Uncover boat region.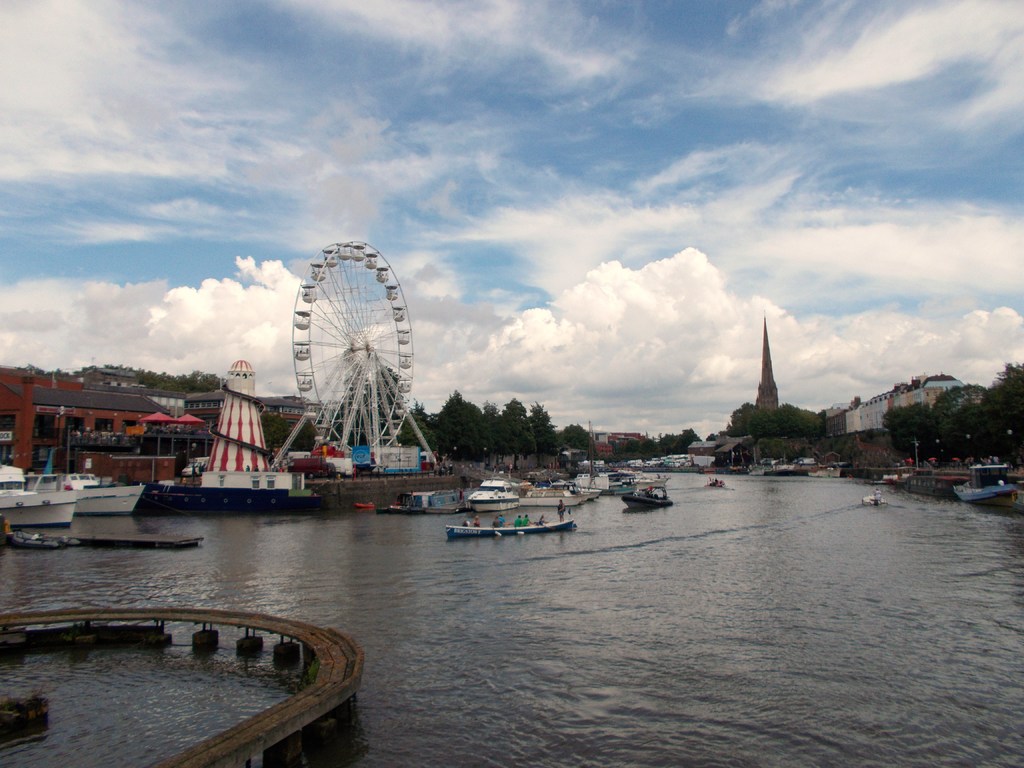
Uncovered: bbox=(372, 484, 472, 515).
